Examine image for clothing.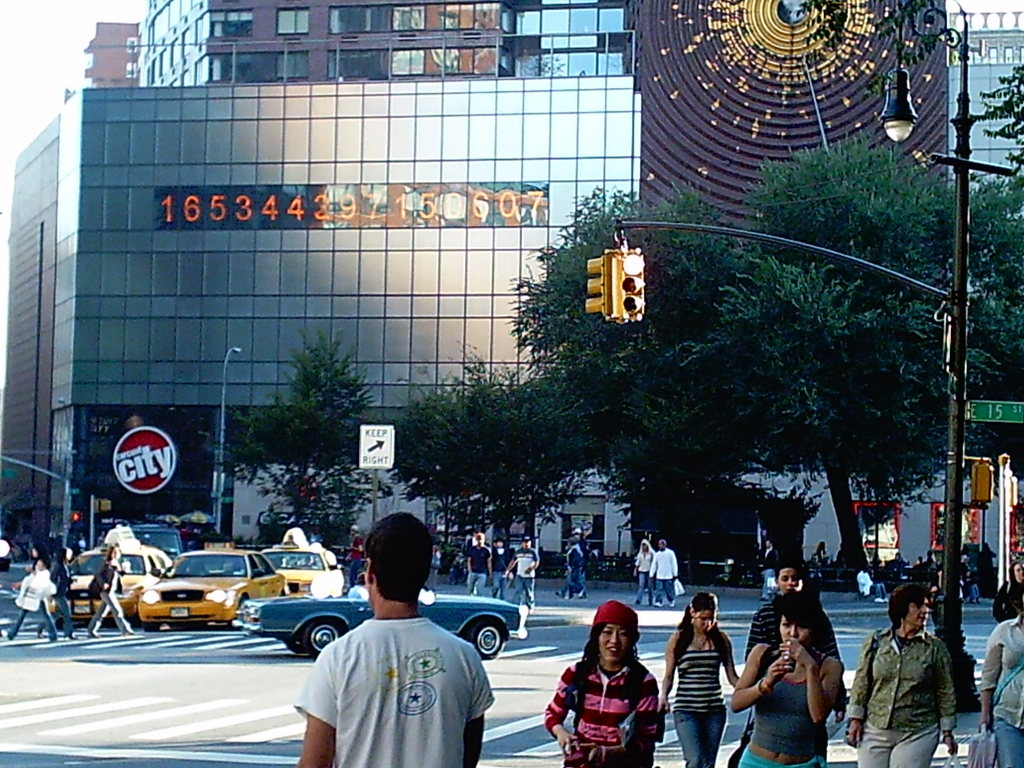
Examination result: [749, 600, 831, 650].
